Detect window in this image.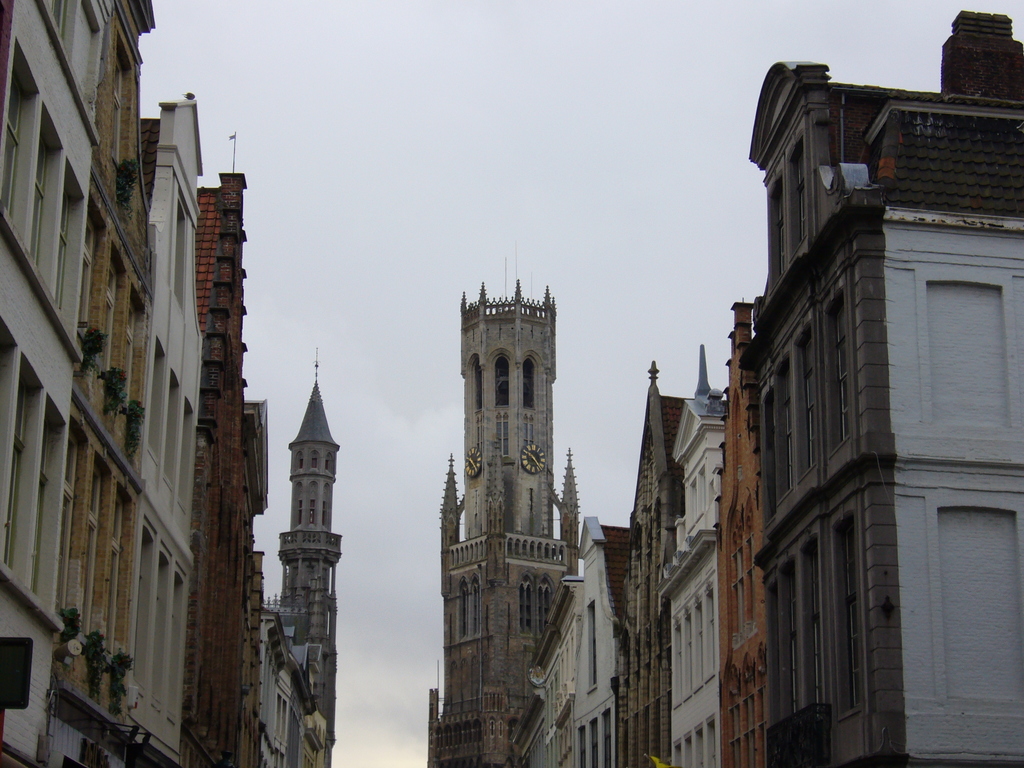
Detection: select_region(536, 584, 552, 627).
